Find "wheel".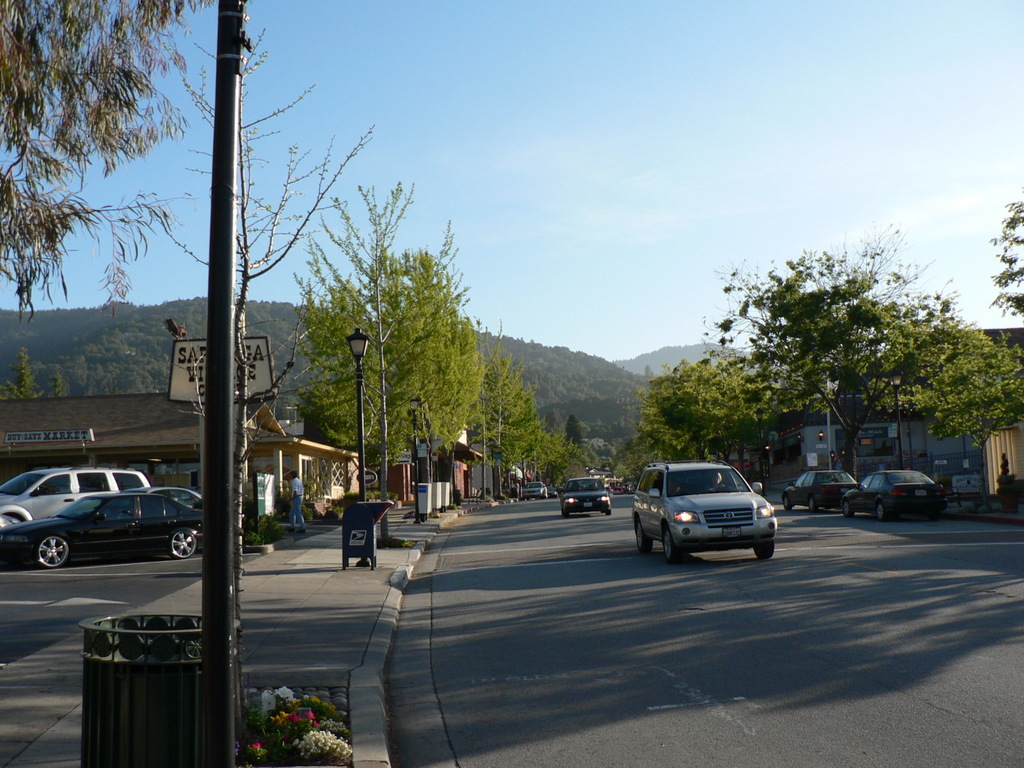
box=[810, 500, 816, 513].
